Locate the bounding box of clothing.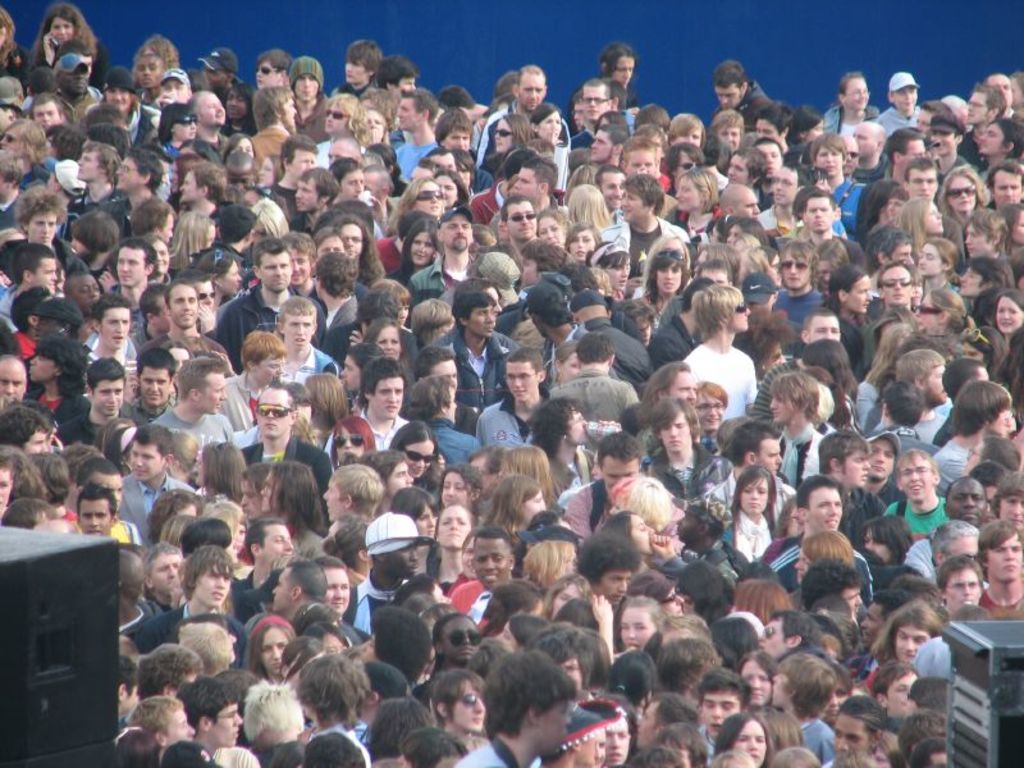
Bounding box: [878, 495, 955, 547].
